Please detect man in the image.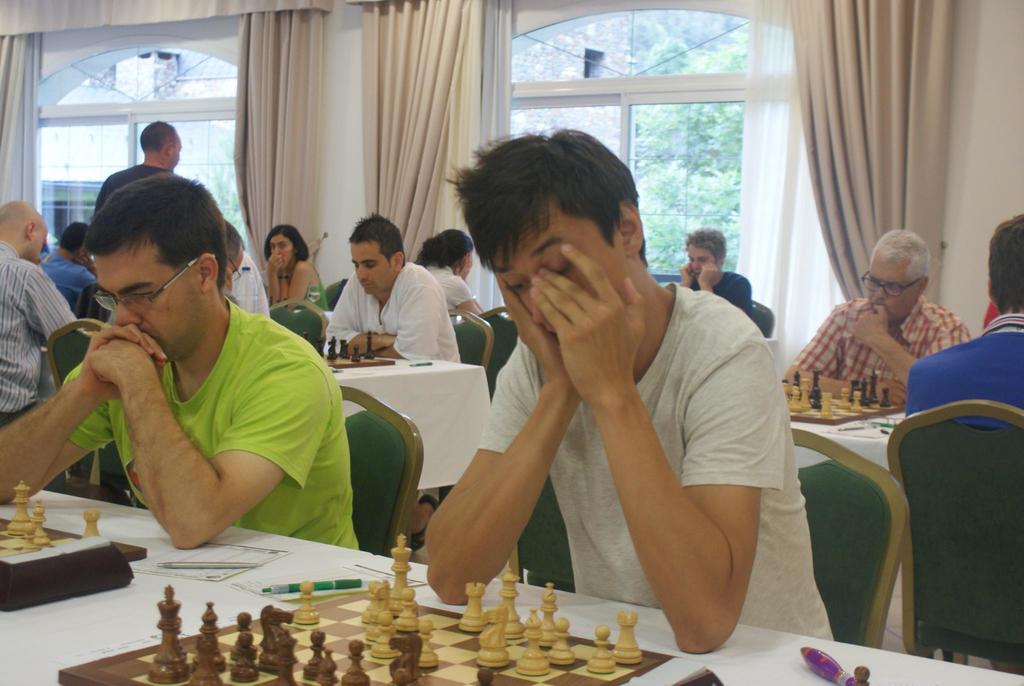
(x1=675, y1=227, x2=754, y2=322).
